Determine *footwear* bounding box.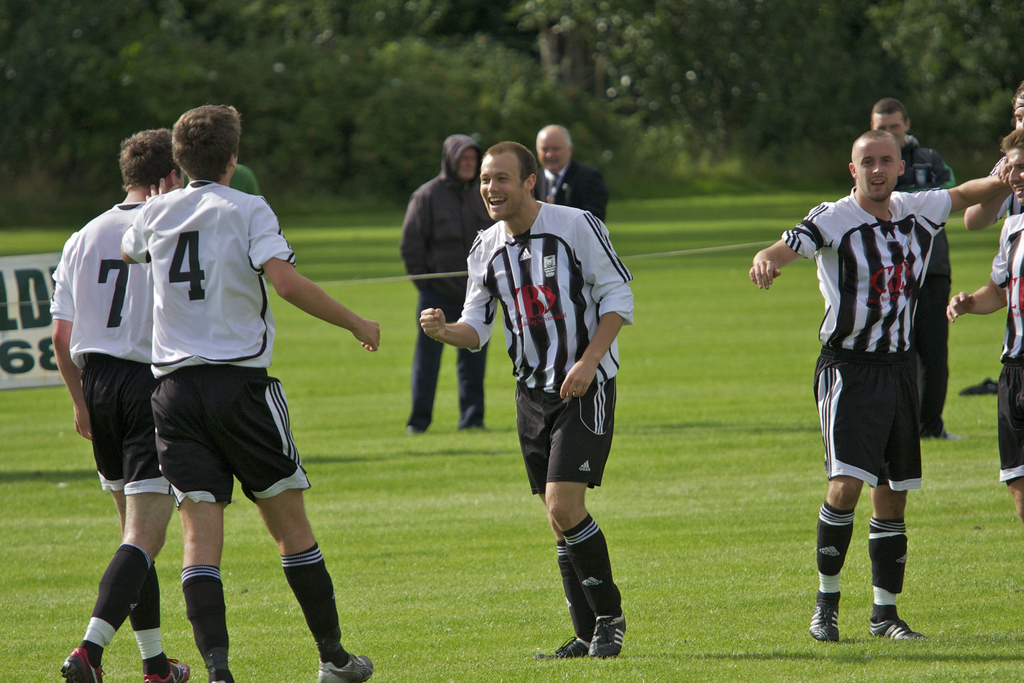
Determined: crop(59, 643, 105, 682).
